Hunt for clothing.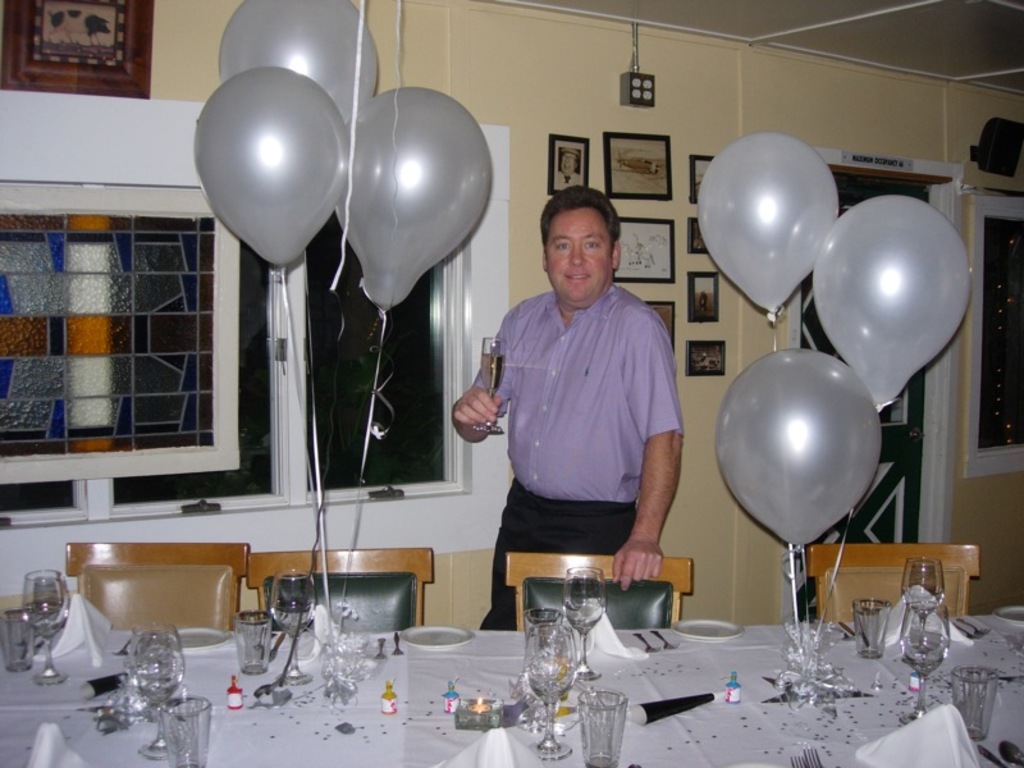
Hunted down at {"left": 475, "top": 237, "right": 686, "bottom": 595}.
